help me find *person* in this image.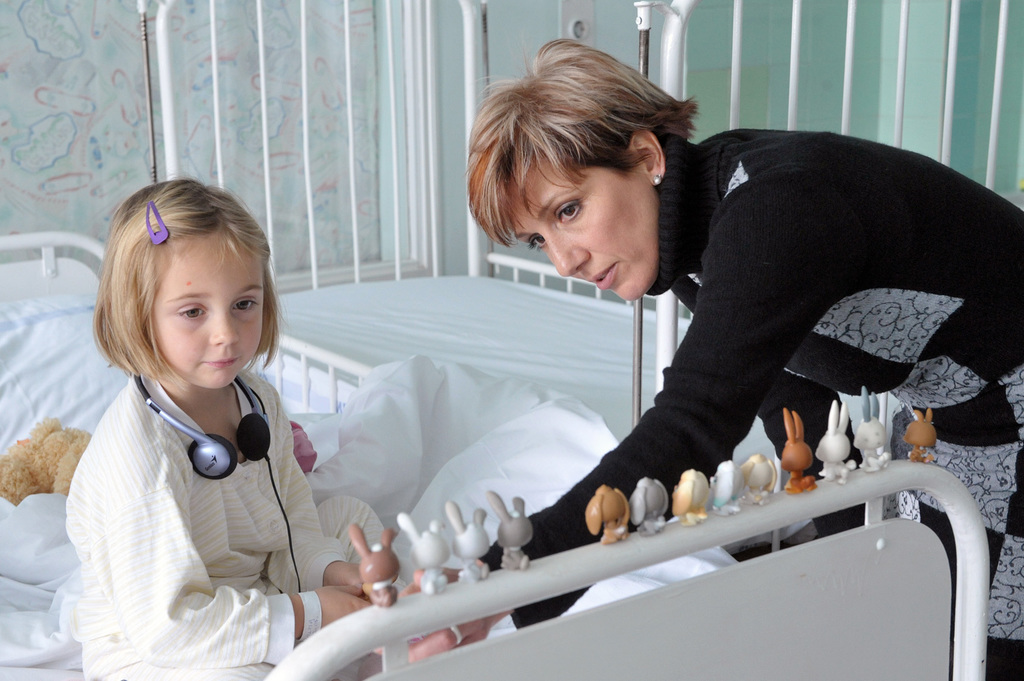
Found it: select_region(378, 39, 1023, 680).
